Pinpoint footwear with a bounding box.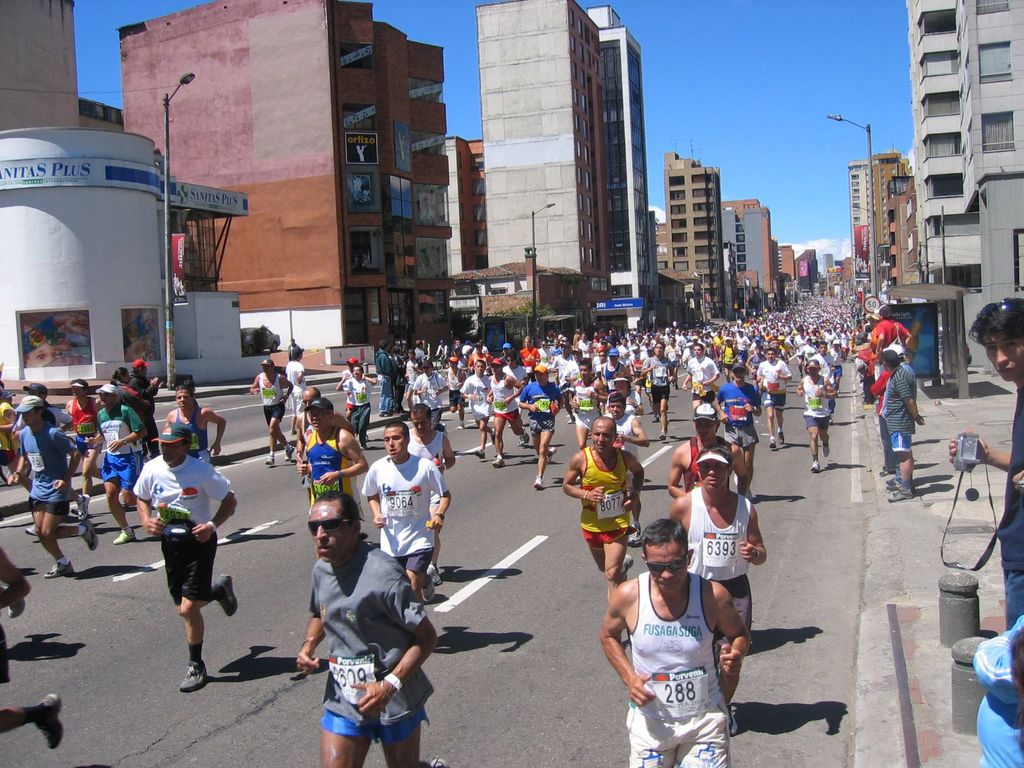
l=75, t=493, r=97, b=518.
